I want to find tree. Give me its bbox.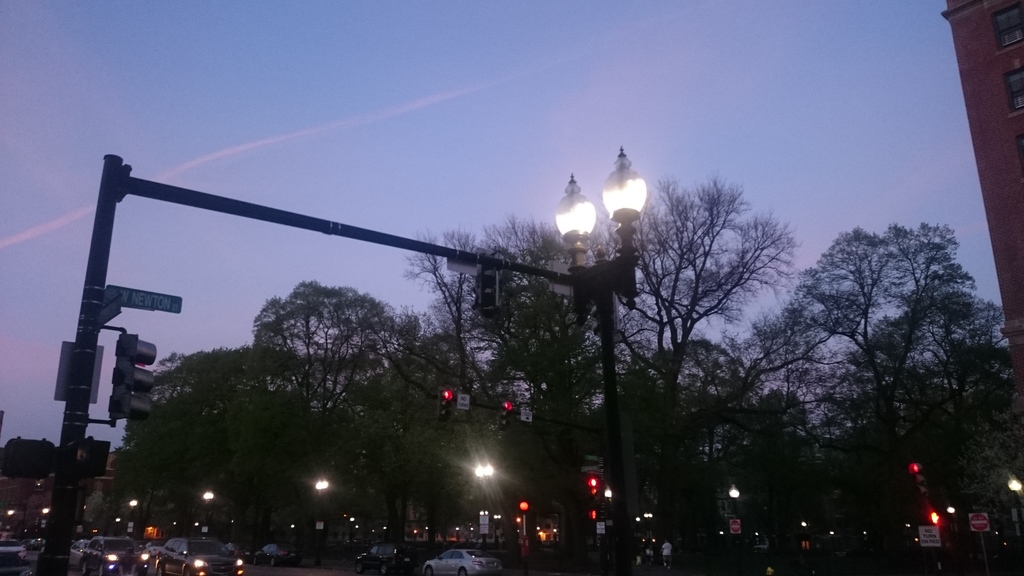
x1=362 y1=318 x2=468 y2=528.
